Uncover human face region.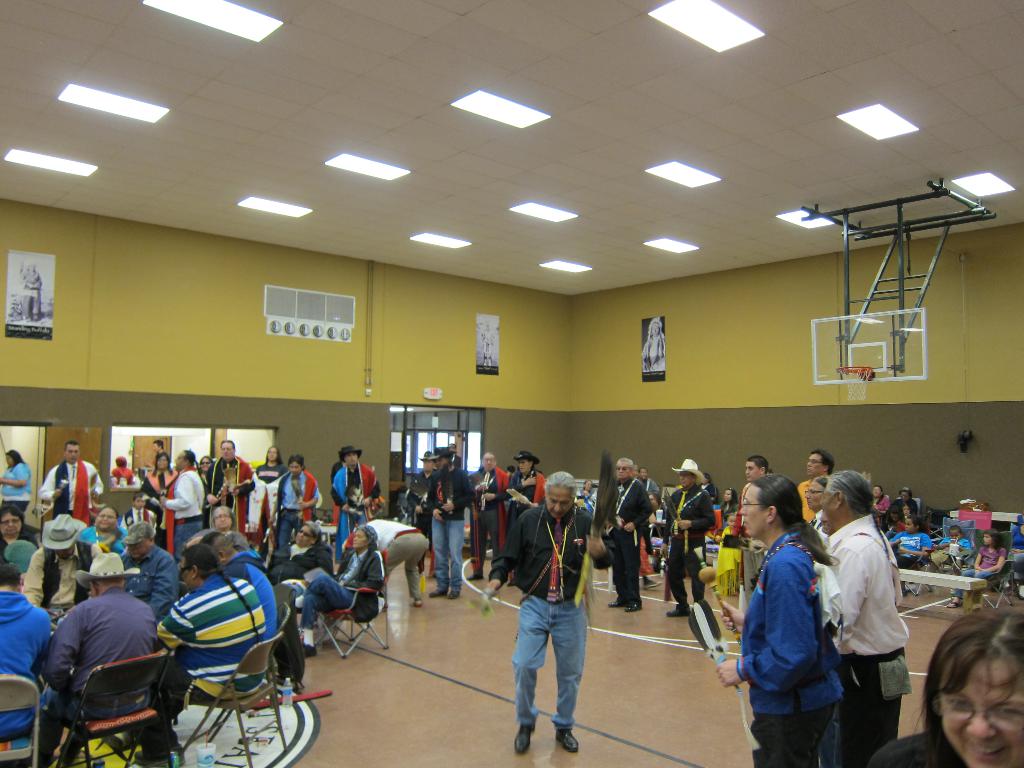
Uncovered: 0,512,23,536.
